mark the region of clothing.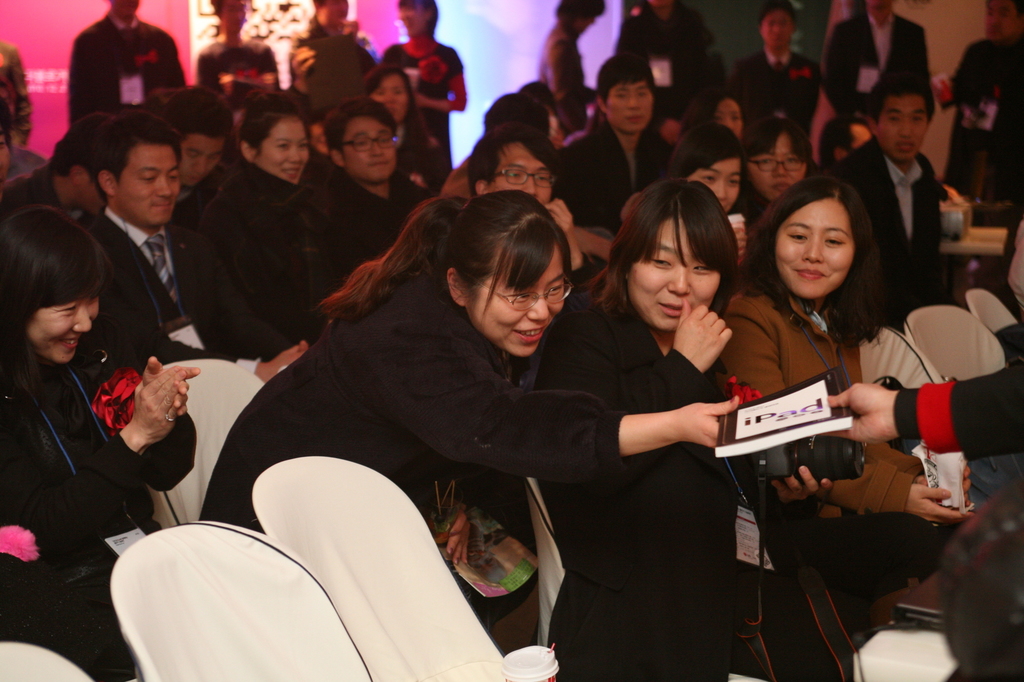
Region: region(200, 223, 614, 549).
